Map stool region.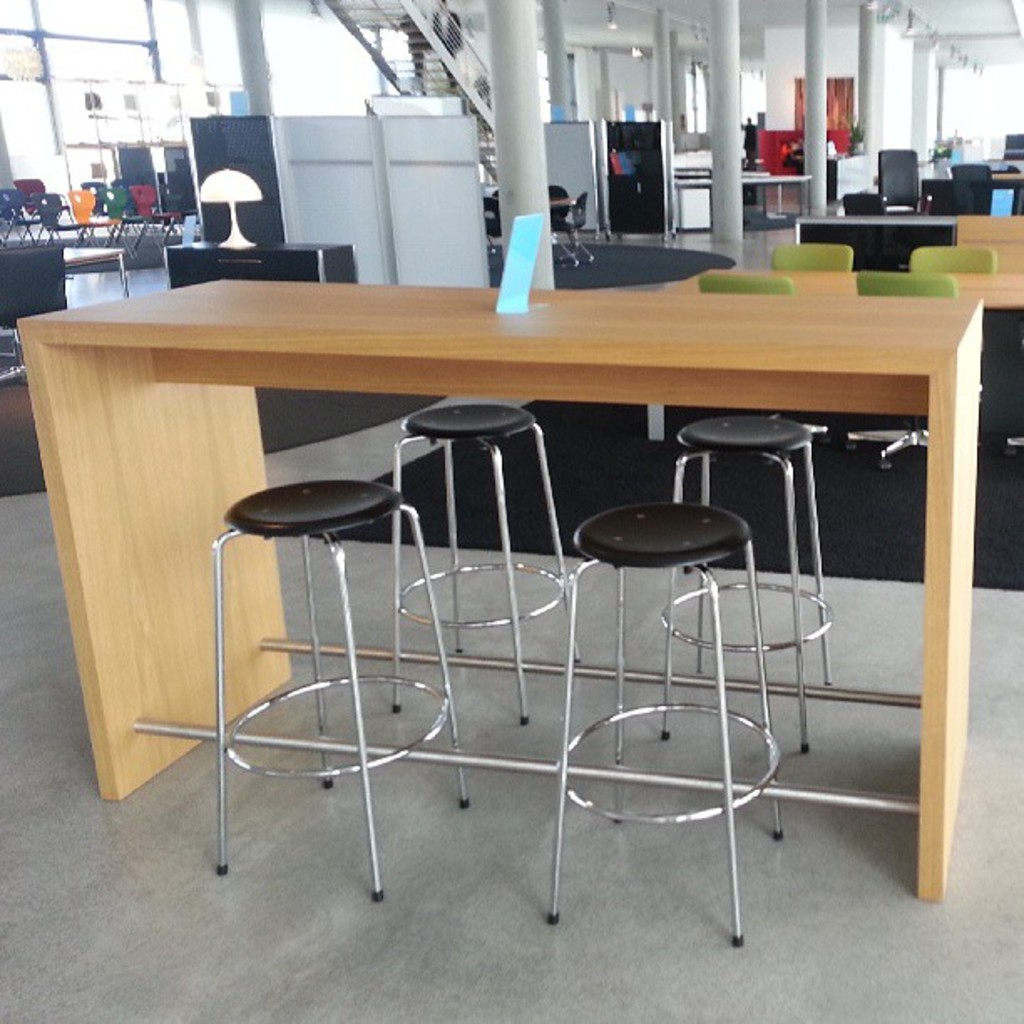
Mapped to pyautogui.locateOnScreen(540, 499, 753, 939).
